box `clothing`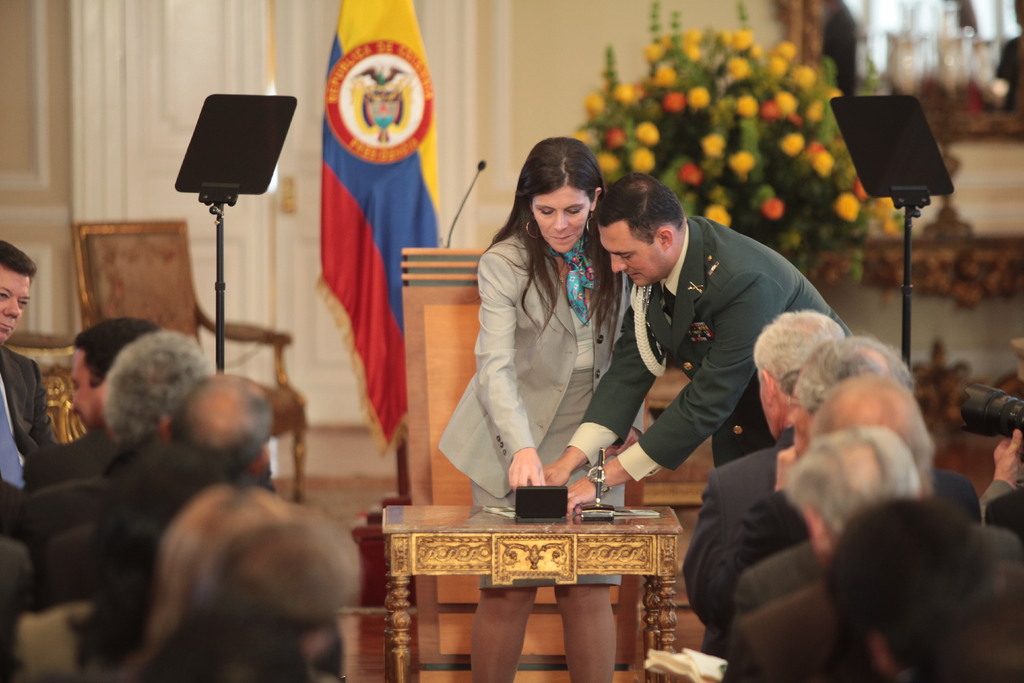
x1=730 y1=531 x2=828 y2=616
